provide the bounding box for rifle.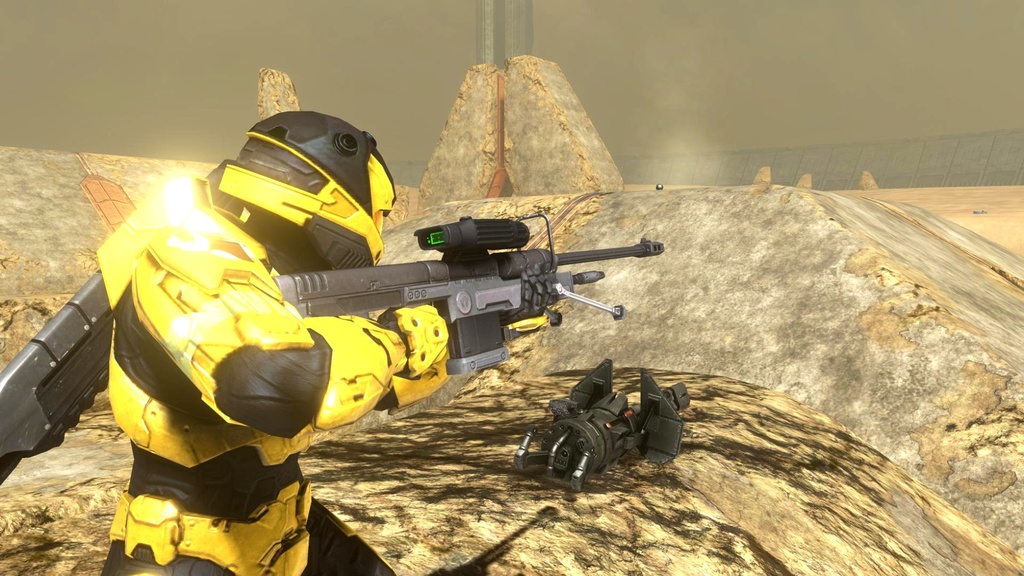
bbox=(292, 195, 680, 385).
